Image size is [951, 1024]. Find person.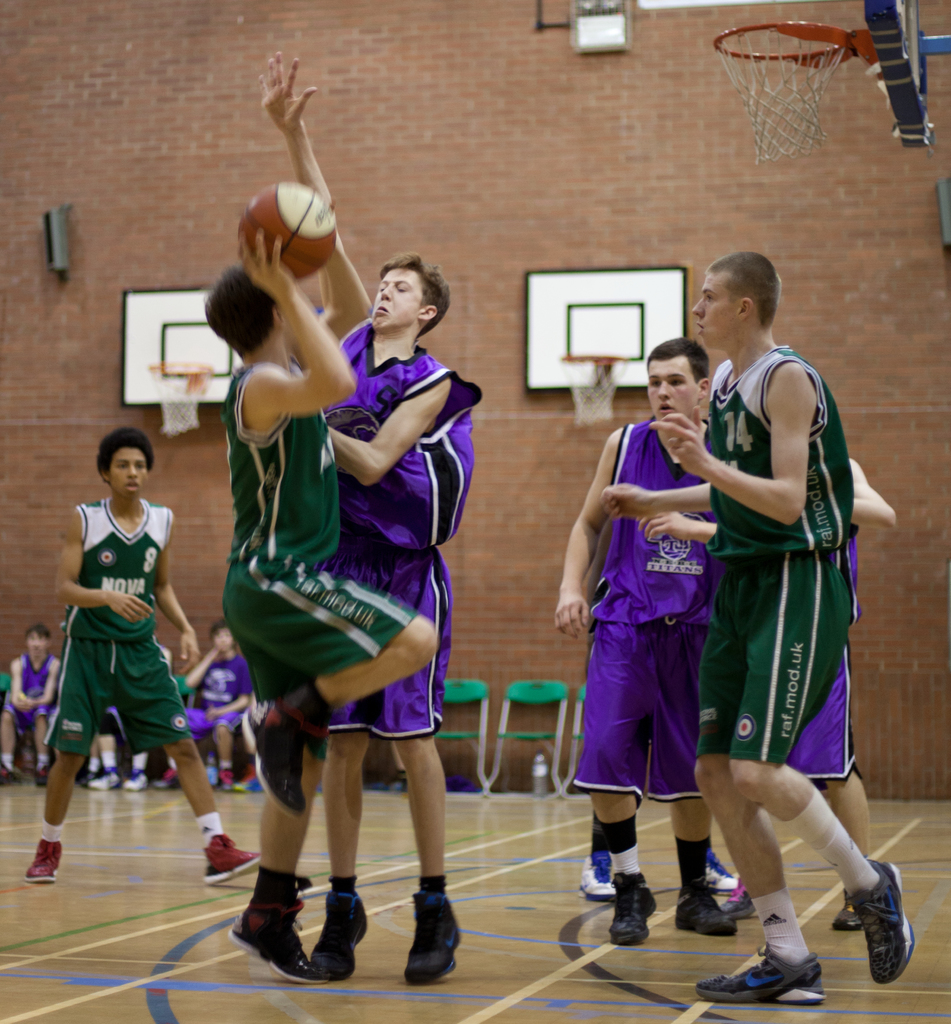
25,424,268,892.
